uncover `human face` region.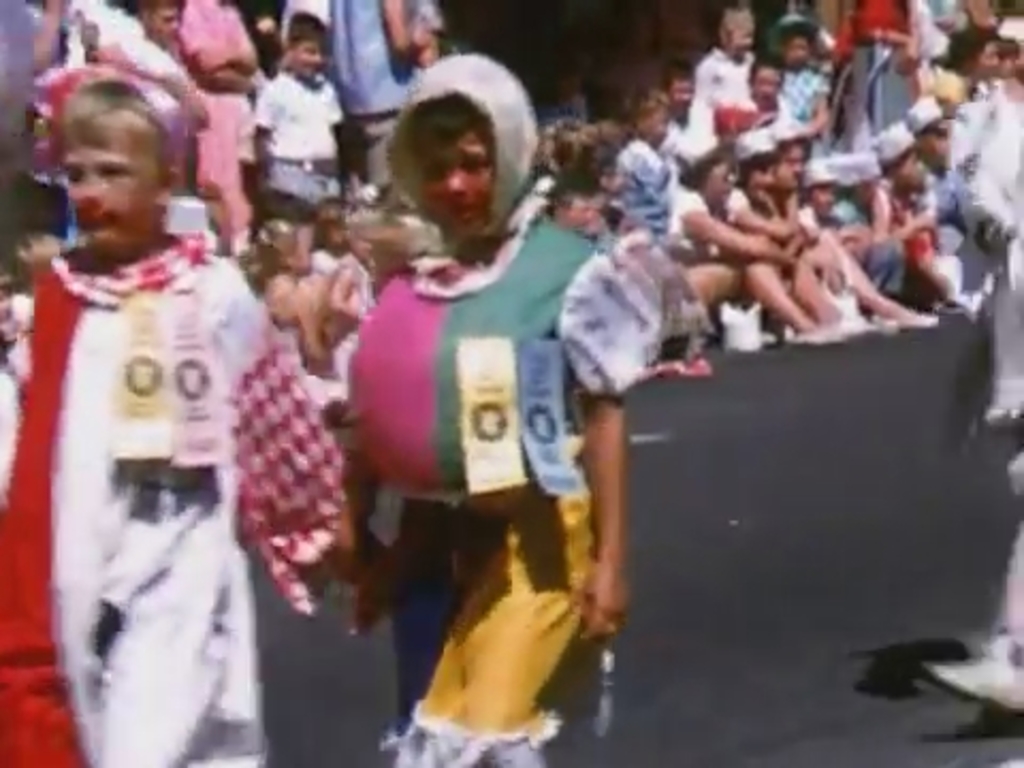
Uncovered: {"x1": 290, "y1": 38, "x2": 320, "y2": 77}.
